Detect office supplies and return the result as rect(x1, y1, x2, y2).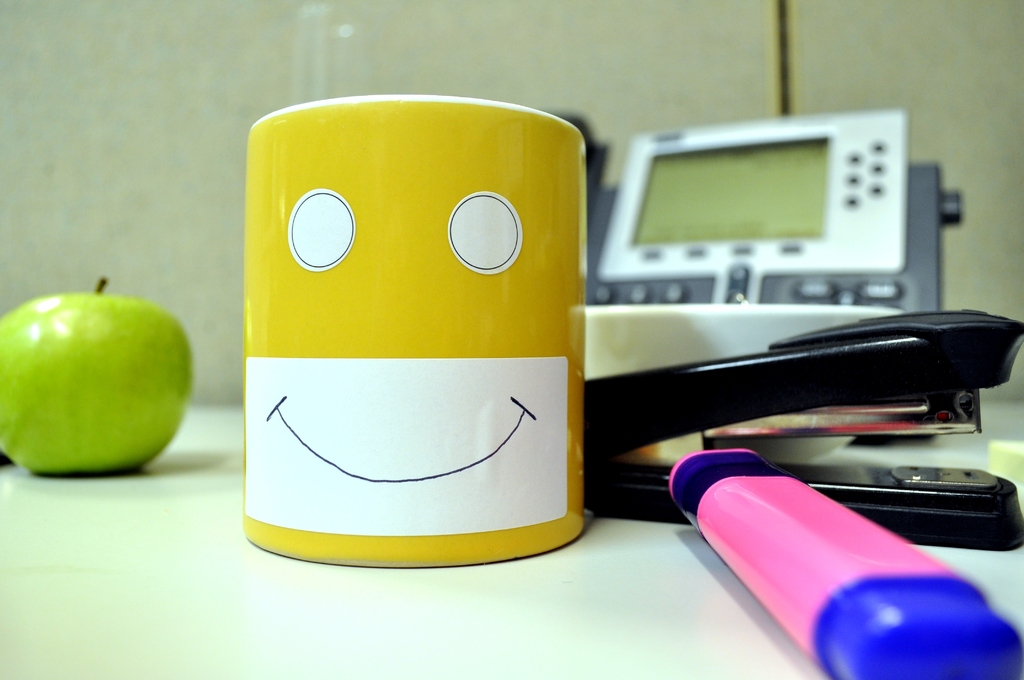
rect(673, 453, 1023, 679).
